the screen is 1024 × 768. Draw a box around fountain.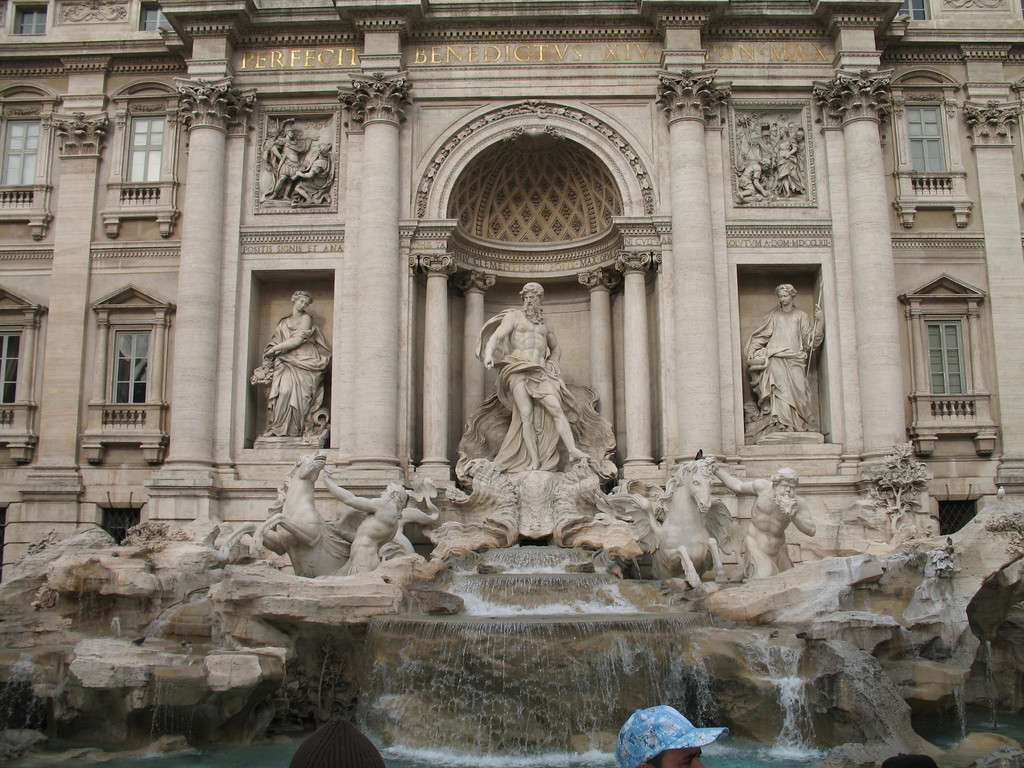
bbox=[0, 276, 1023, 767].
